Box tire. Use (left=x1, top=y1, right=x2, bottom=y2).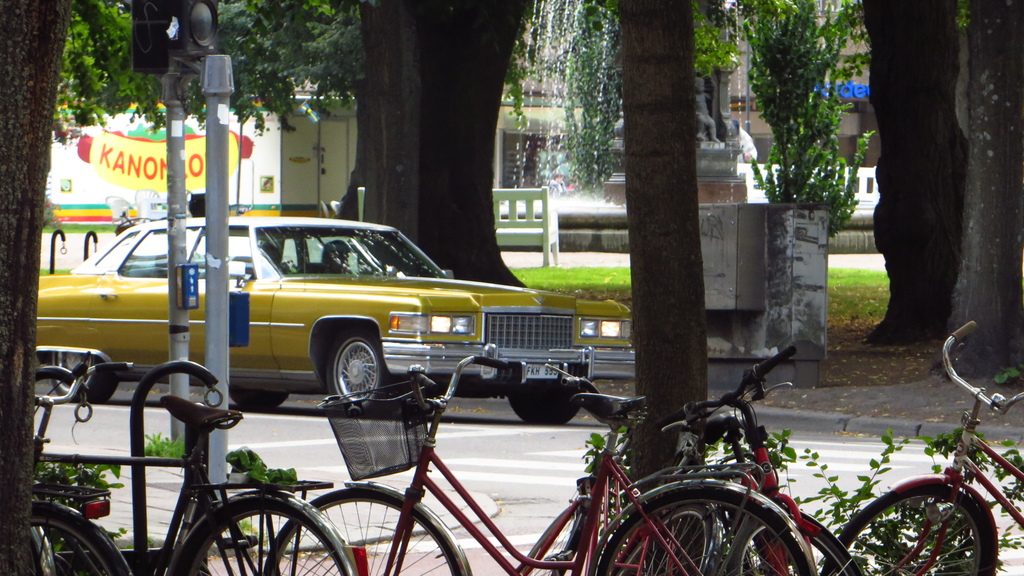
(left=594, top=490, right=805, bottom=575).
